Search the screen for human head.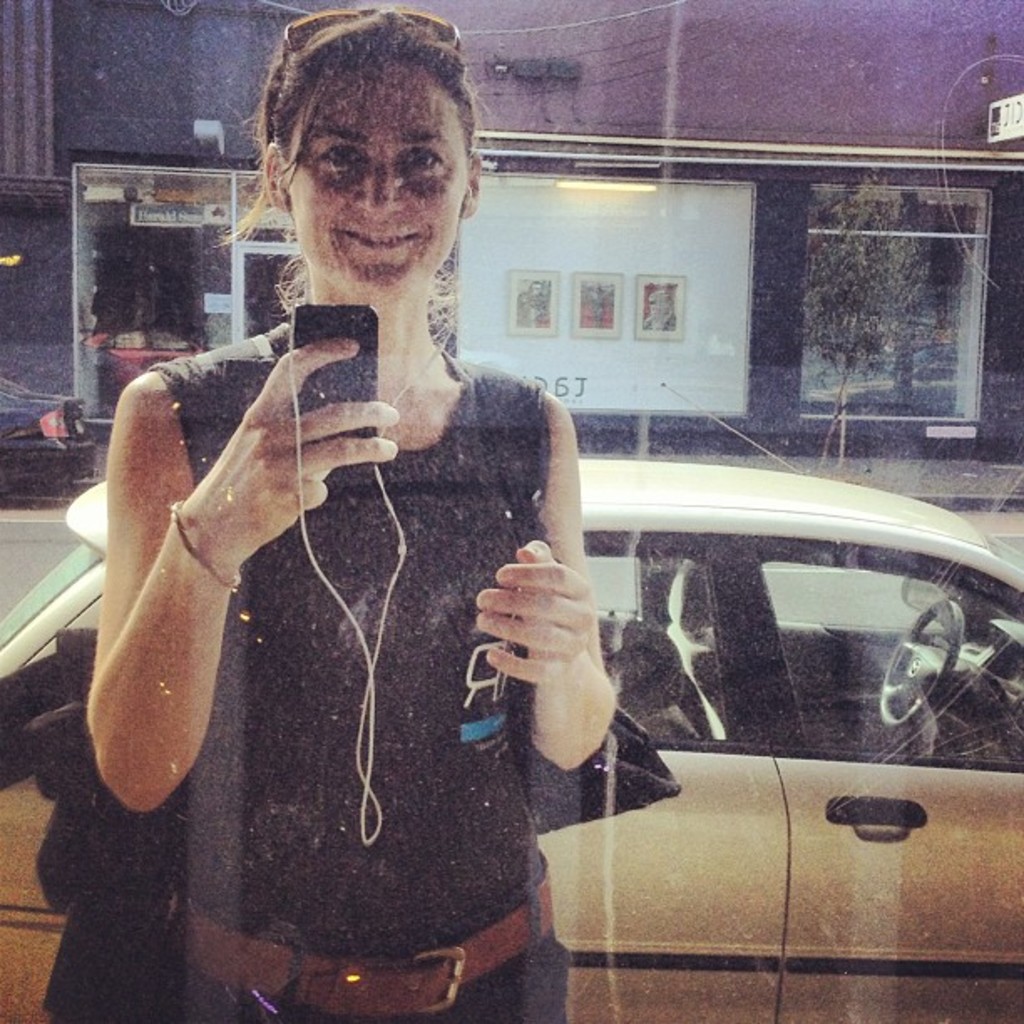
Found at crop(234, 2, 509, 361).
